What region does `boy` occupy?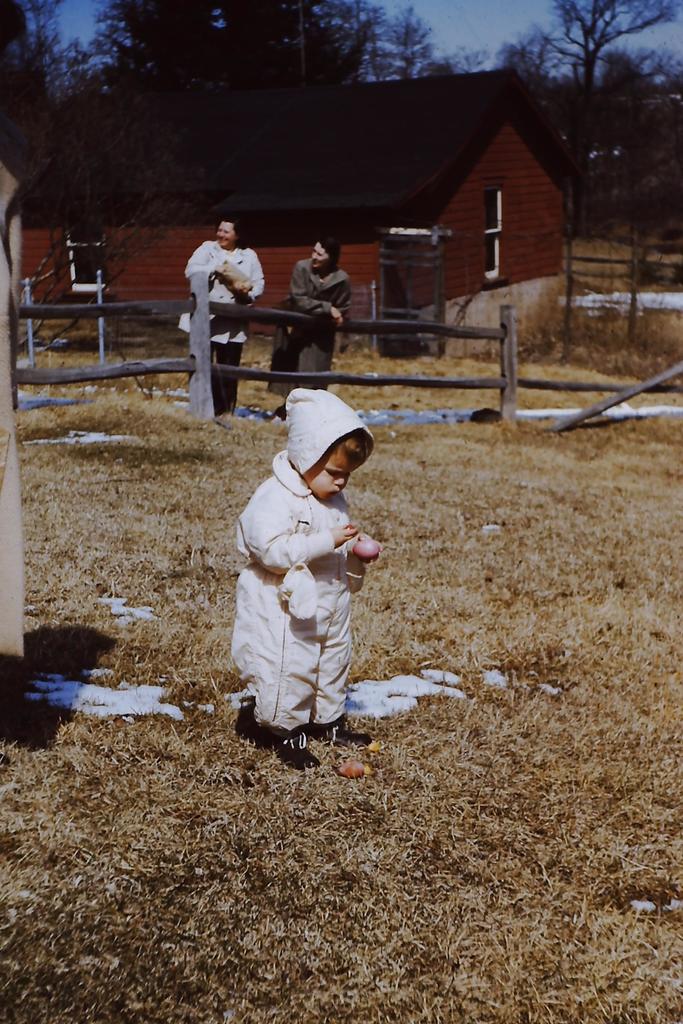
region(234, 389, 388, 779).
